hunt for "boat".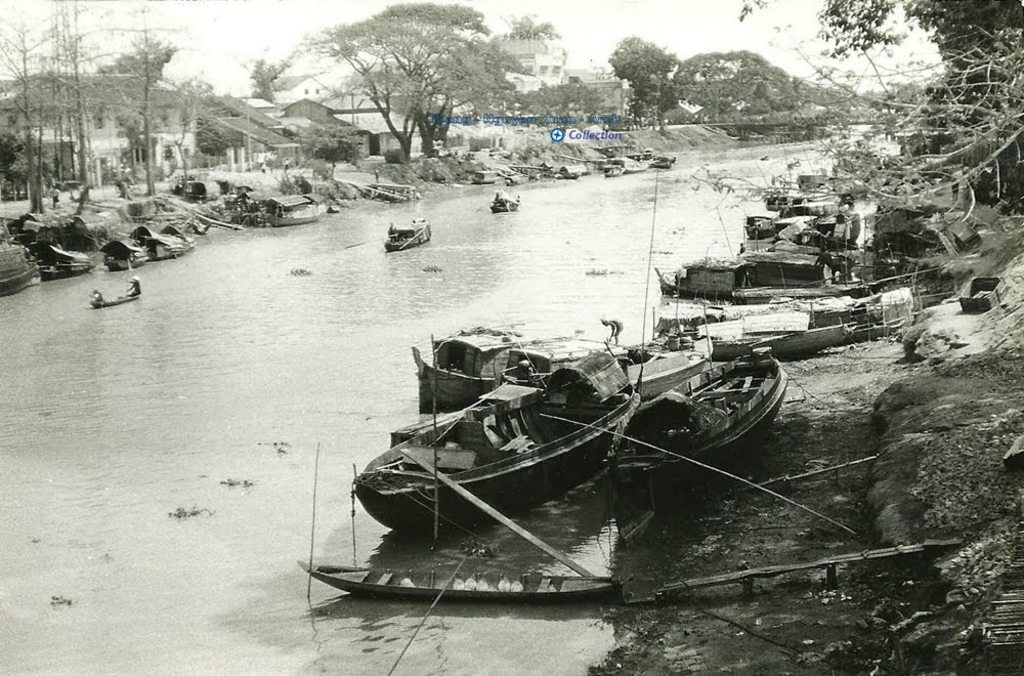
Hunted down at (382, 217, 435, 252).
